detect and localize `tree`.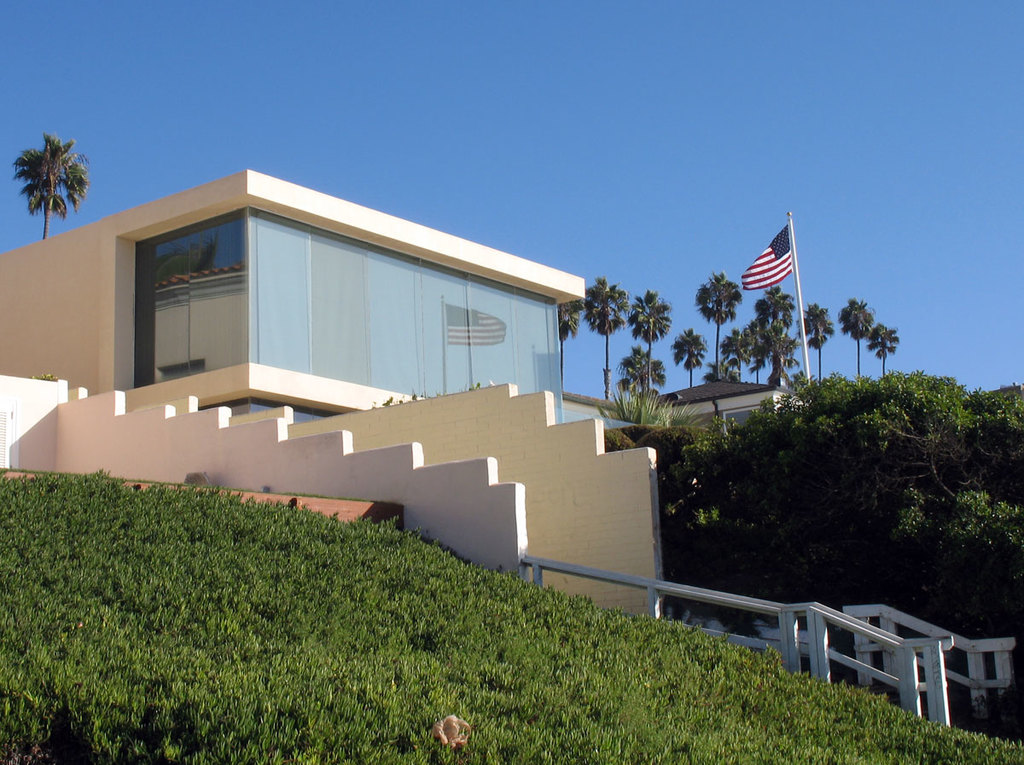
Localized at 8, 120, 90, 232.
